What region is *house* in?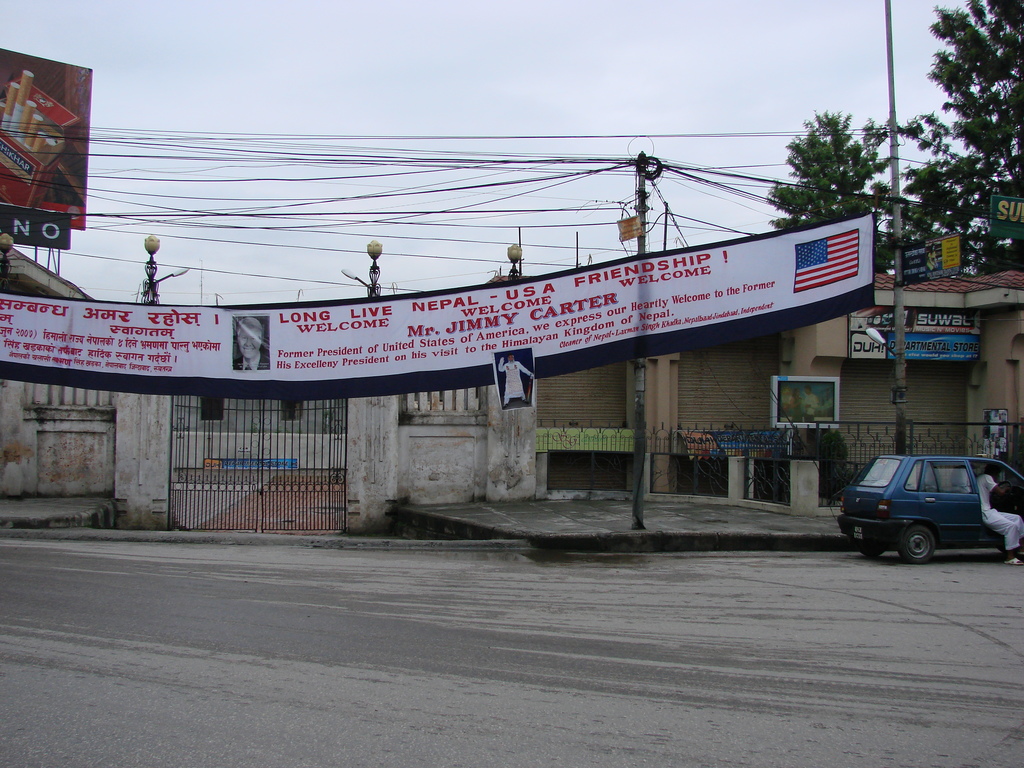
[x1=772, y1=257, x2=1023, y2=502].
